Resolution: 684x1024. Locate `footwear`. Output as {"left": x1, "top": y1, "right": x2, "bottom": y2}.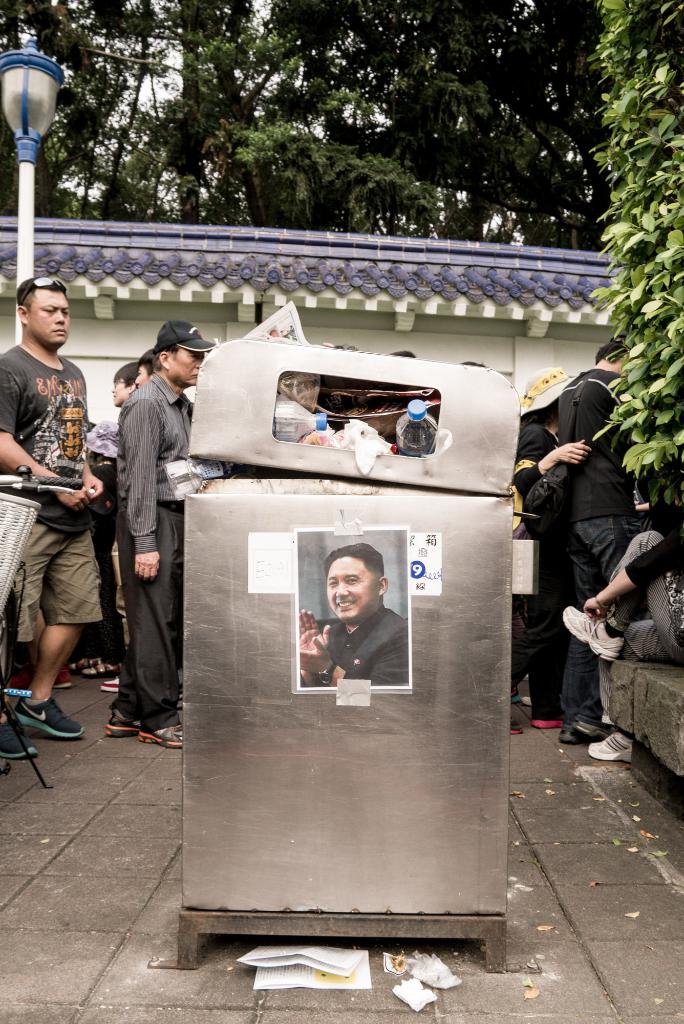
{"left": 558, "top": 724, "right": 580, "bottom": 743}.
